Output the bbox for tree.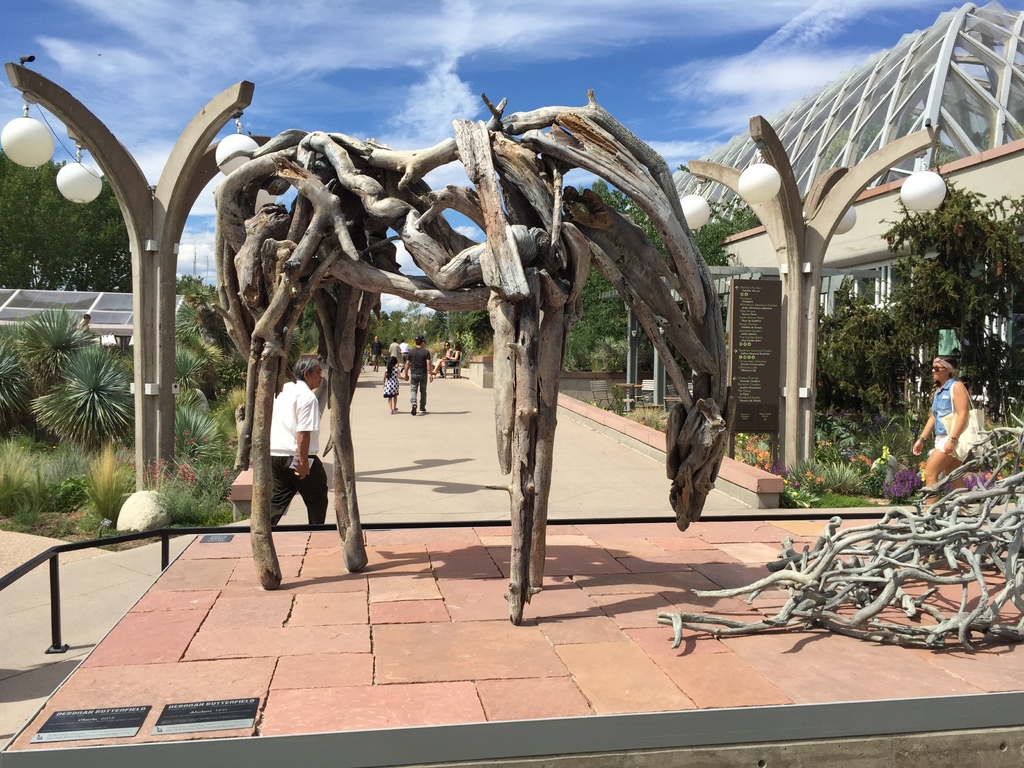
left=805, top=147, right=1023, bottom=433.
